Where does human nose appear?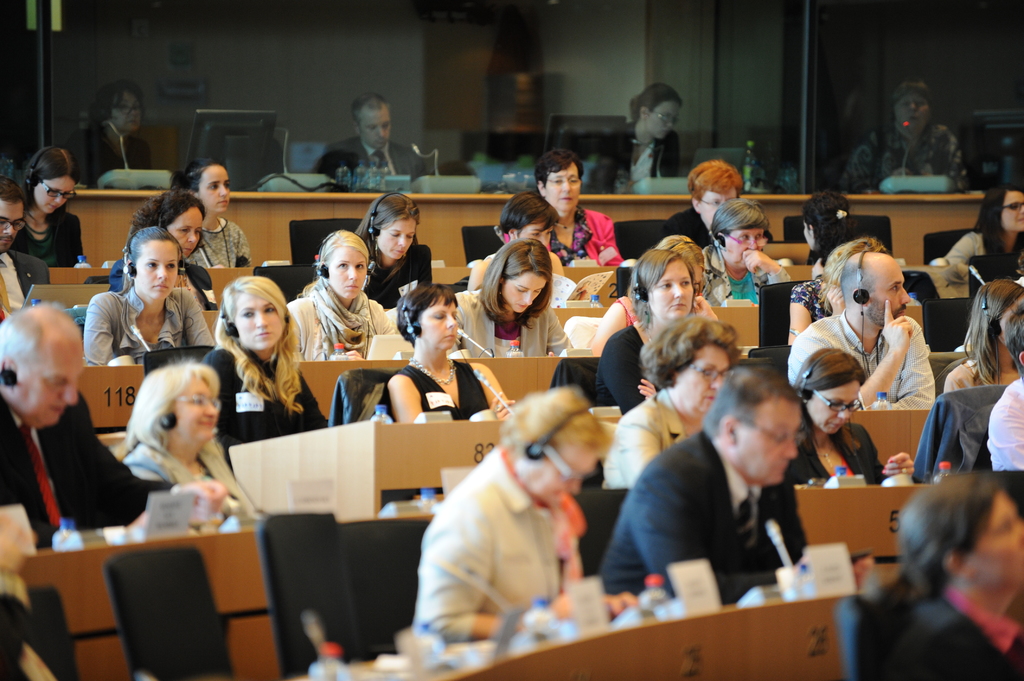
Appears at crop(348, 266, 359, 277).
